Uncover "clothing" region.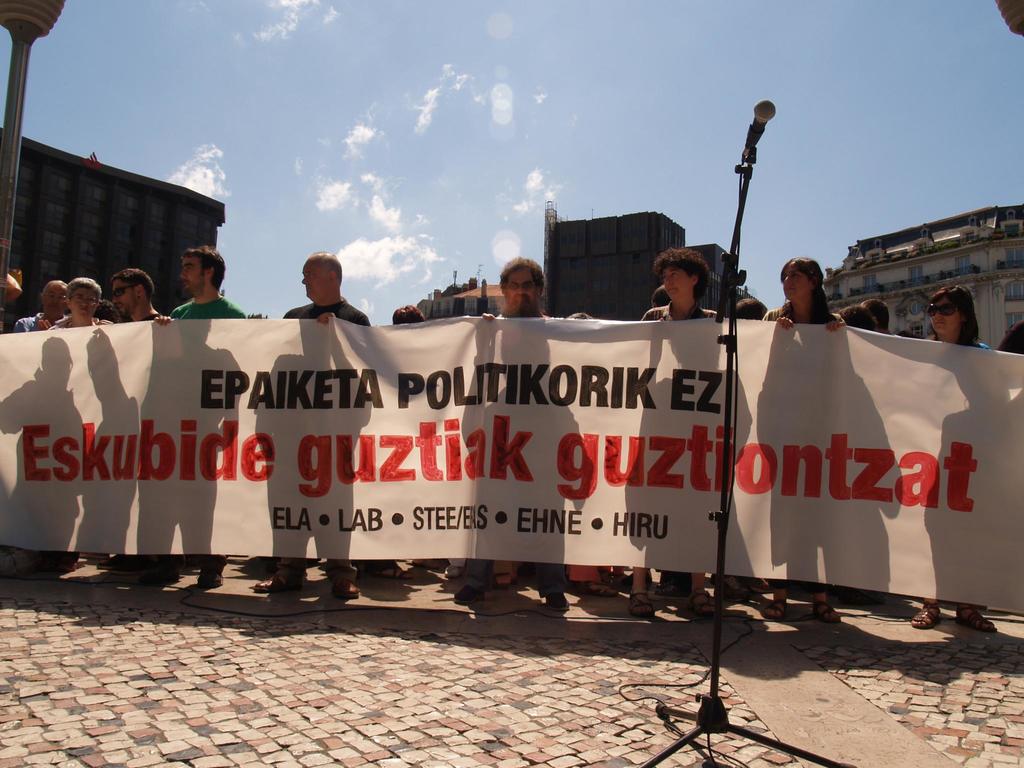
Uncovered: 282/296/367/327.
